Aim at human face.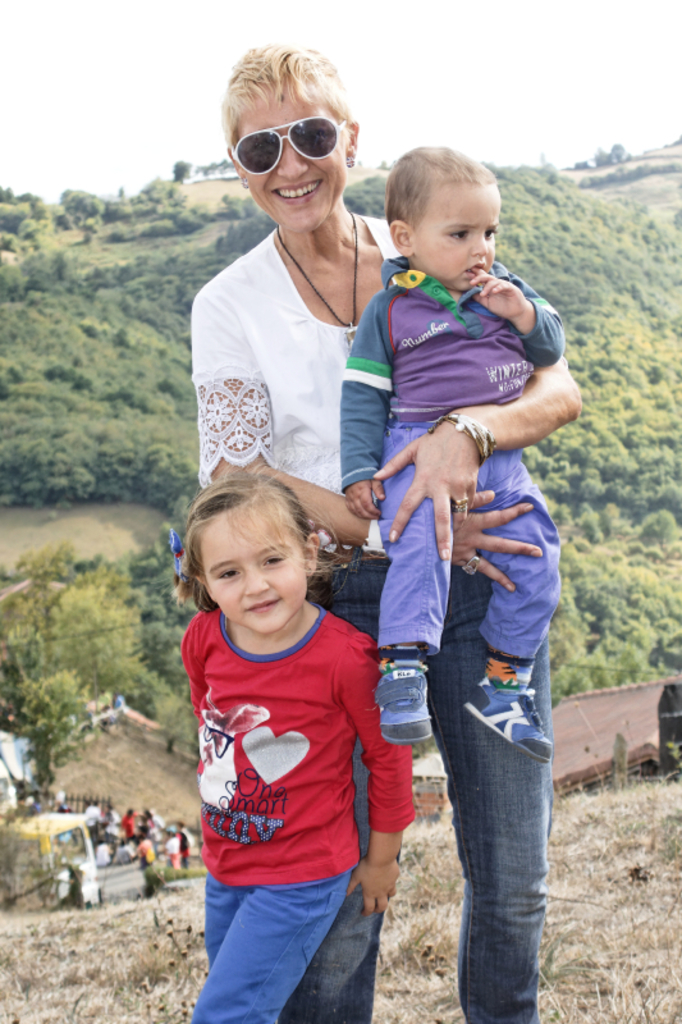
Aimed at 416:187:502:289.
